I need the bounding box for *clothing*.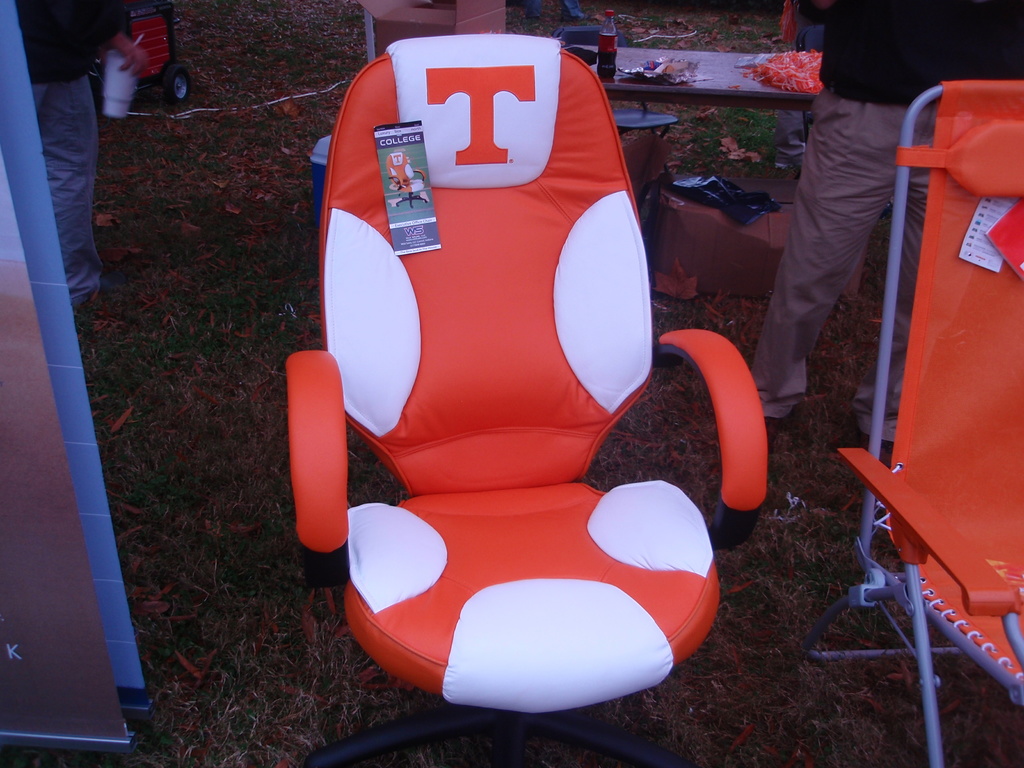
Here it is: region(763, 29, 923, 424).
